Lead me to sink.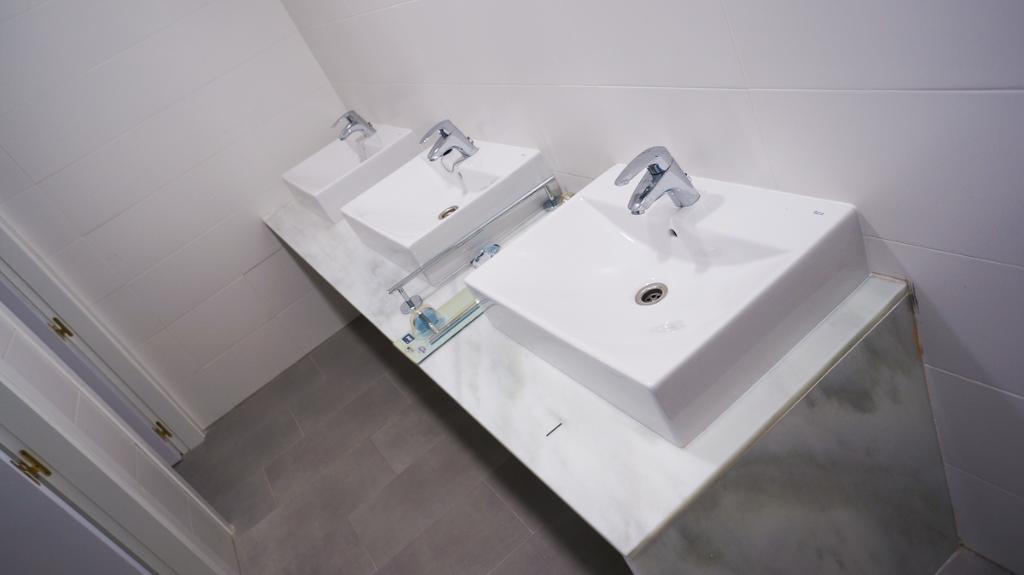
Lead to [276, 107, 424, 221].
